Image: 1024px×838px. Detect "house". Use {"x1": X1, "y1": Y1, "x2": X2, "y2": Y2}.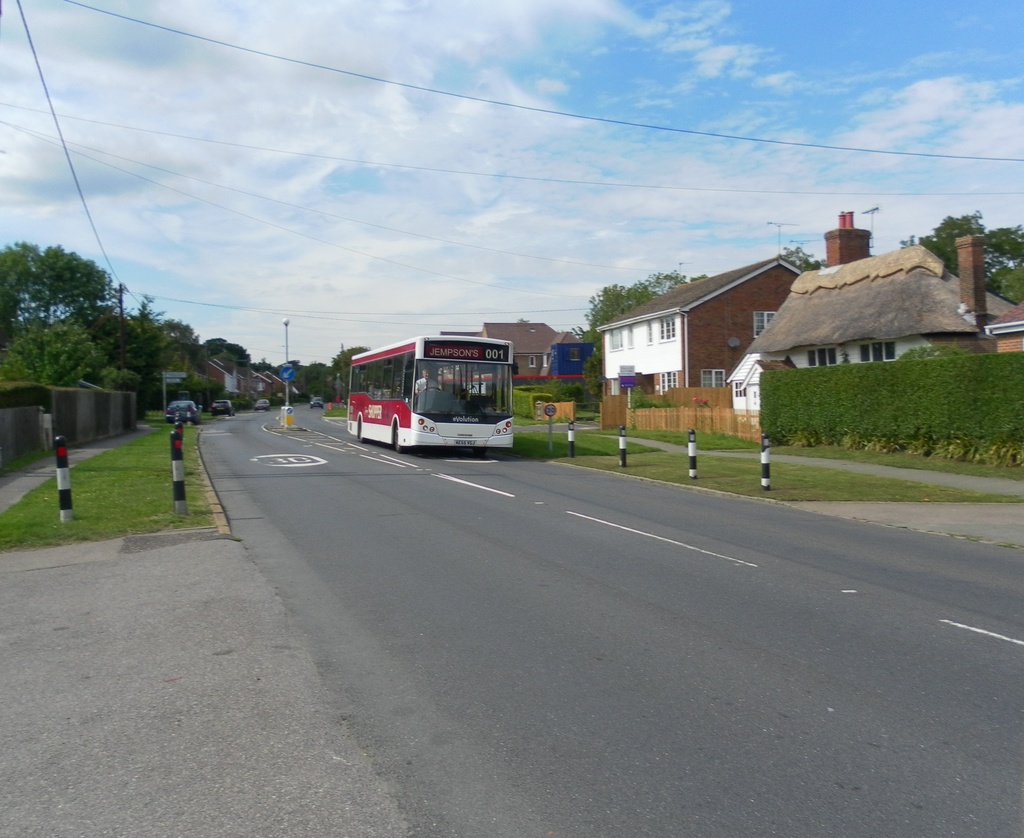
{"x1": 723, "y1": 207, "x2": 1012, "y2": 433}.
